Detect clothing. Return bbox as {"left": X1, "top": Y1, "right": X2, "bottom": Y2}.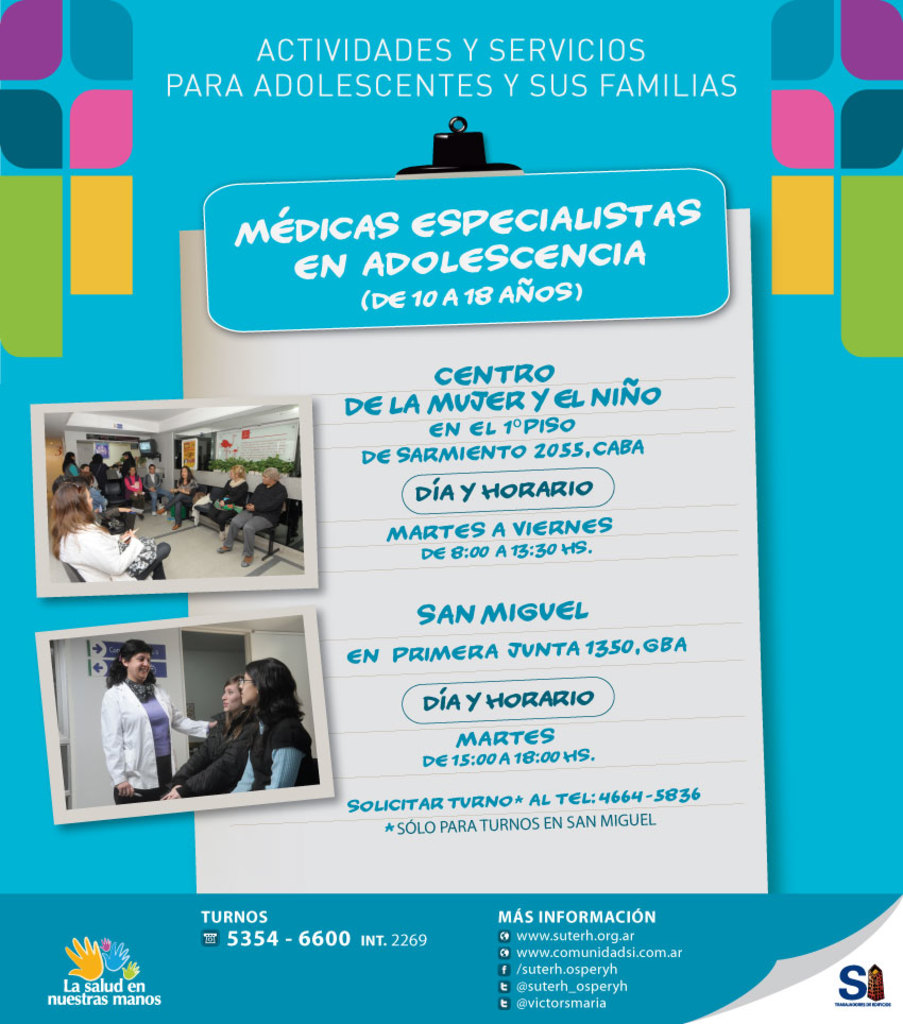
{"left": 171, "top": 705, "right": 266, "bottom": 798}.
